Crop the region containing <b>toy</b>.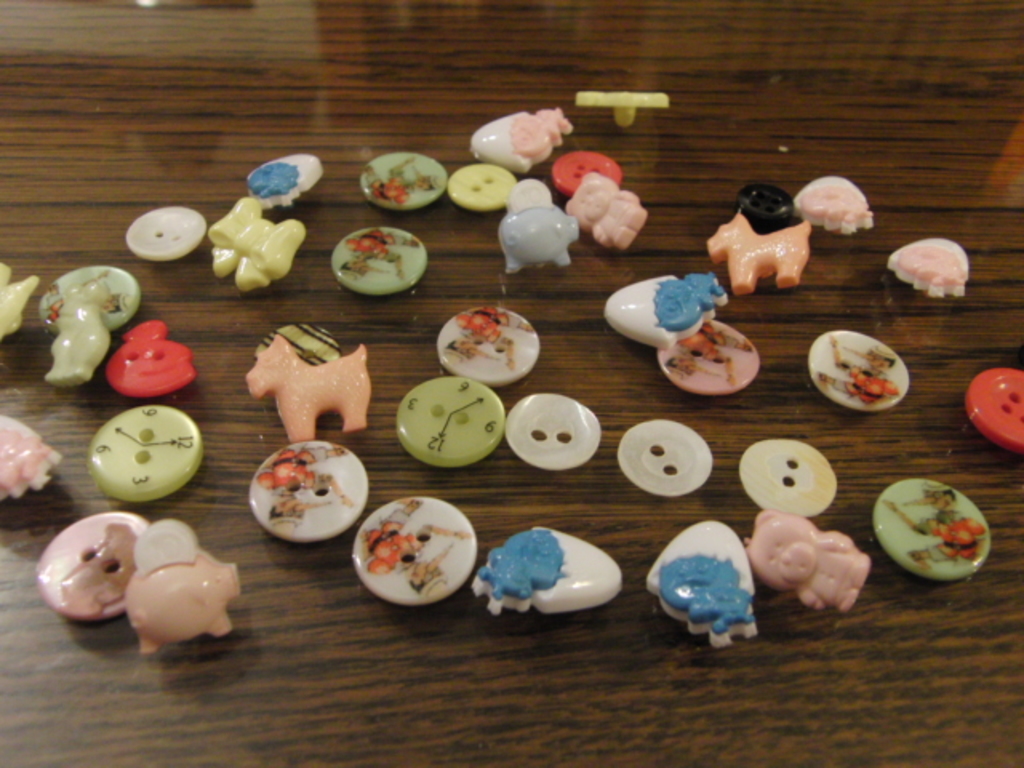
Crop region: <box>886,237,963,302</box>.
